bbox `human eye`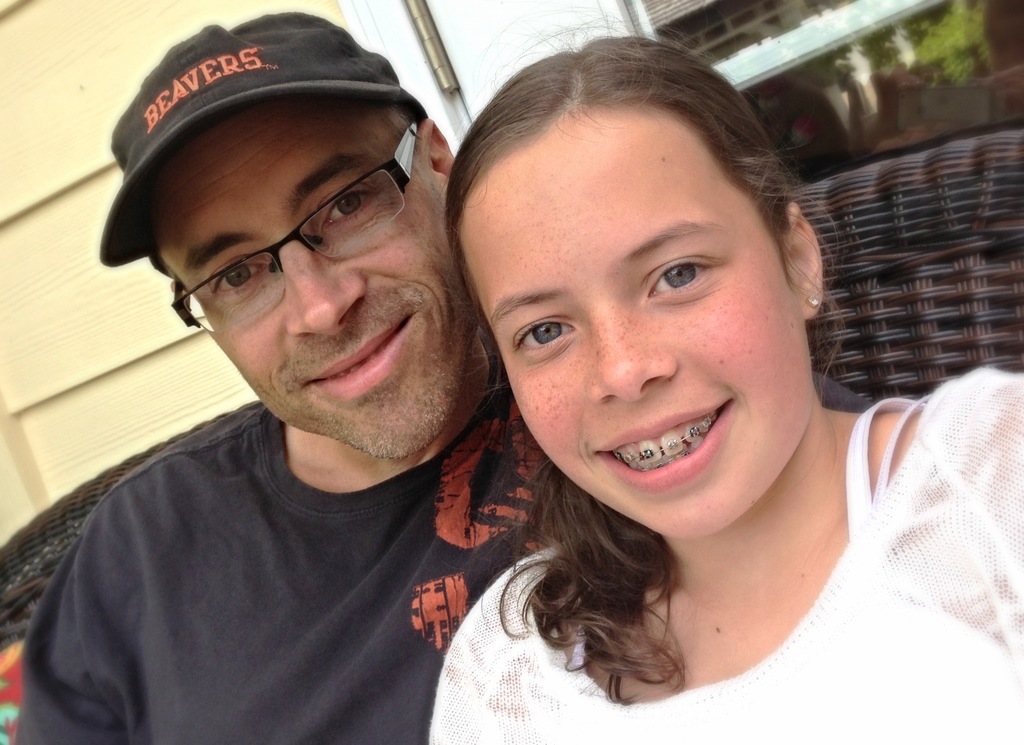
<bbox>637, 246, 724, 301</bbox>
